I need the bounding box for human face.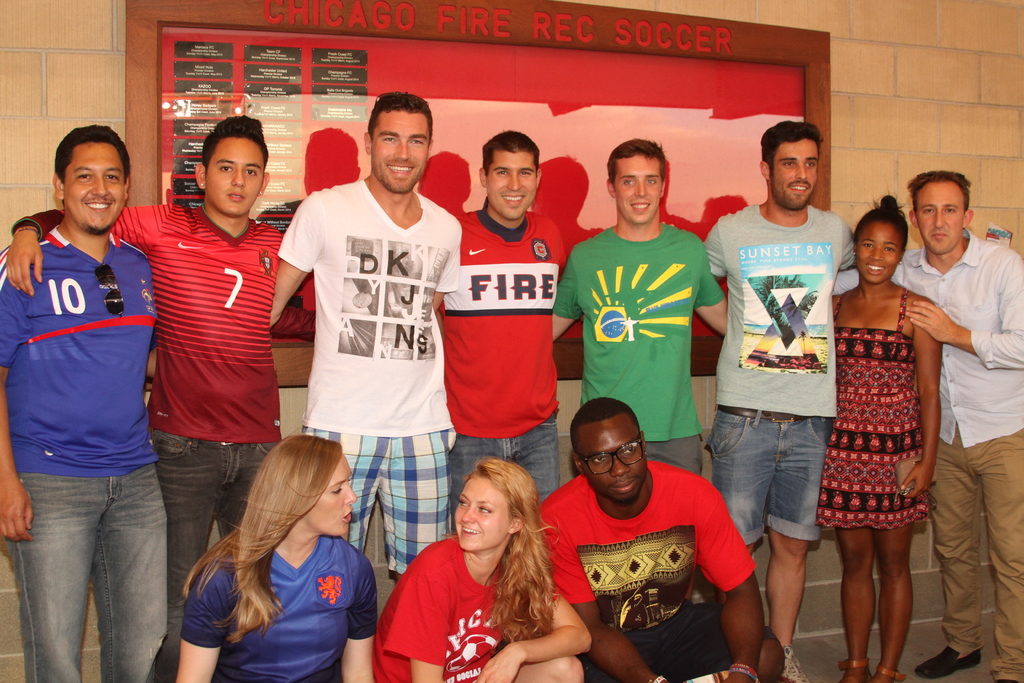
Here it is: crop(915, 179, 962, 254).
